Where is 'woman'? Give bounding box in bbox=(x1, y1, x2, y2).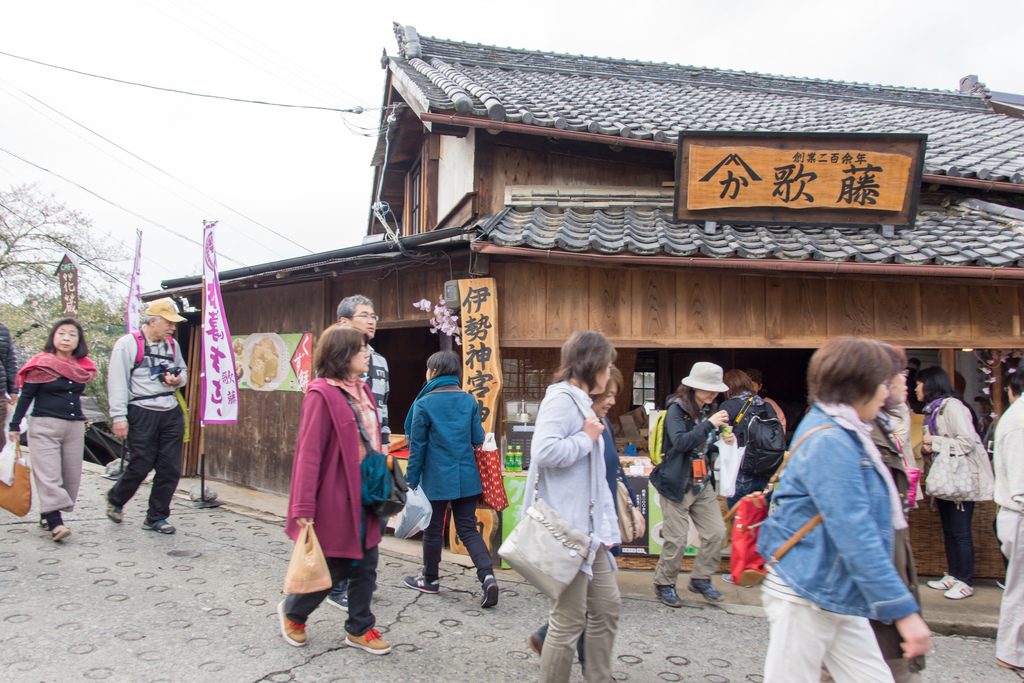
bbox=(646, 358, 729, 607).
